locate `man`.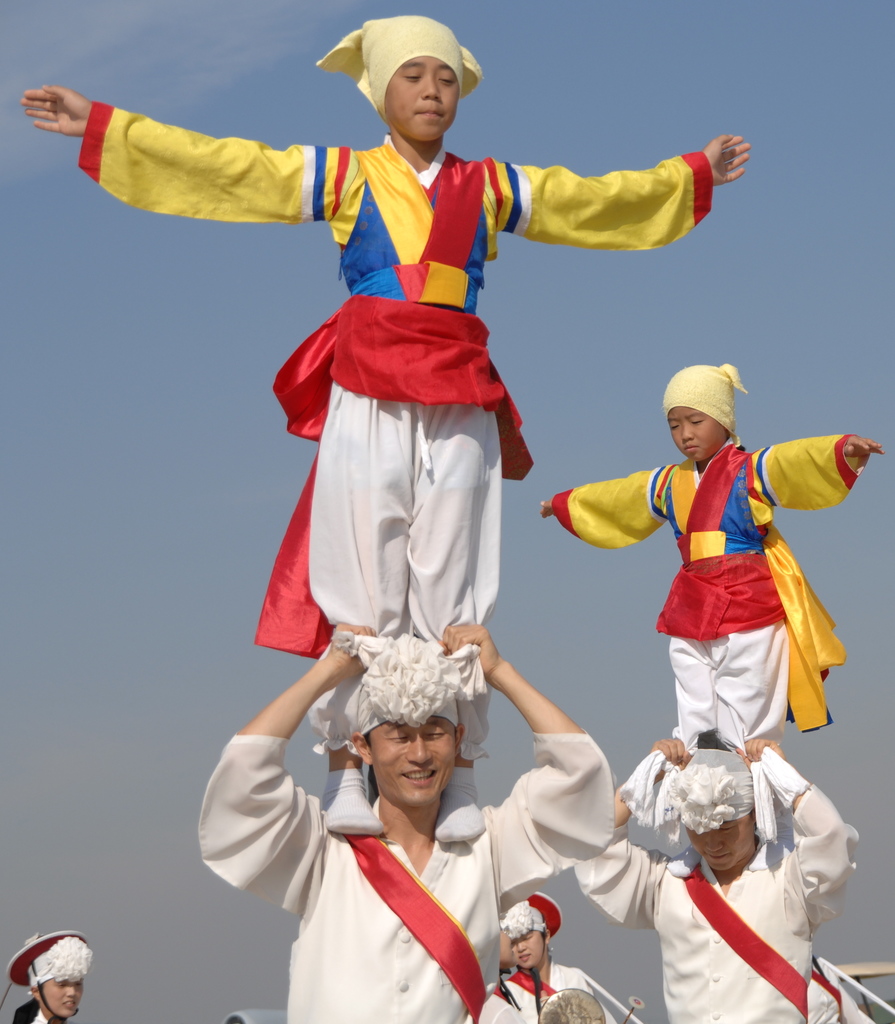
Bounding box: <bbox>215, 570, 576, 1023</bbox>.
